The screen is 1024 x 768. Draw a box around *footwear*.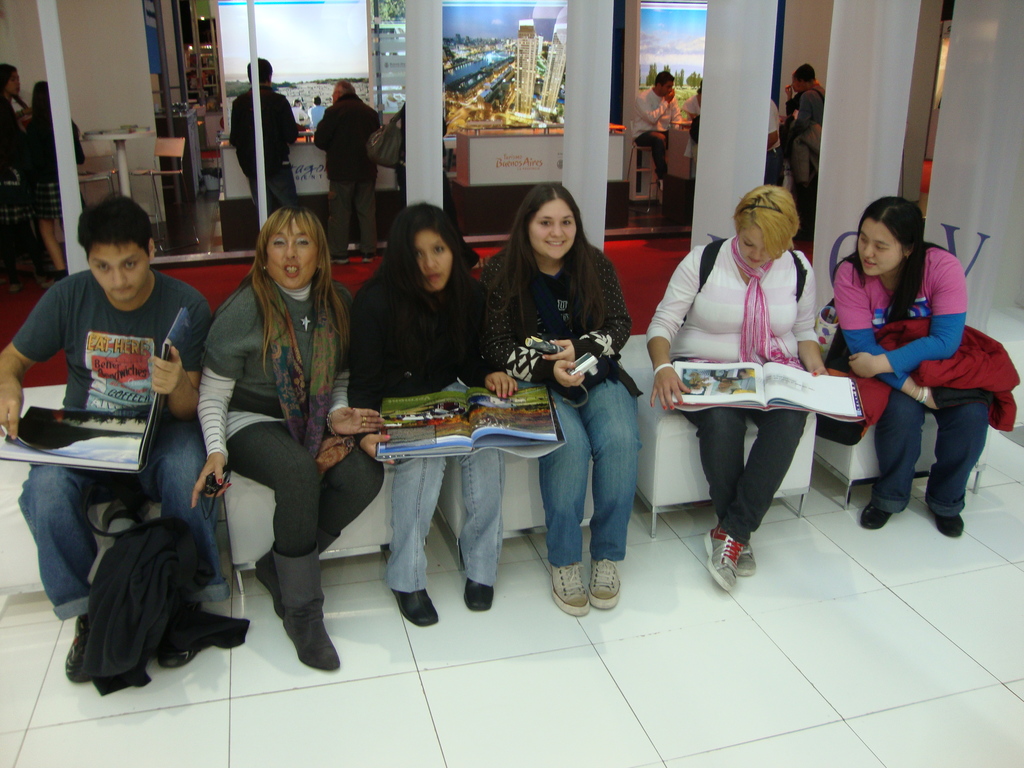
left=64, top=616, right=94, bottom=682.
